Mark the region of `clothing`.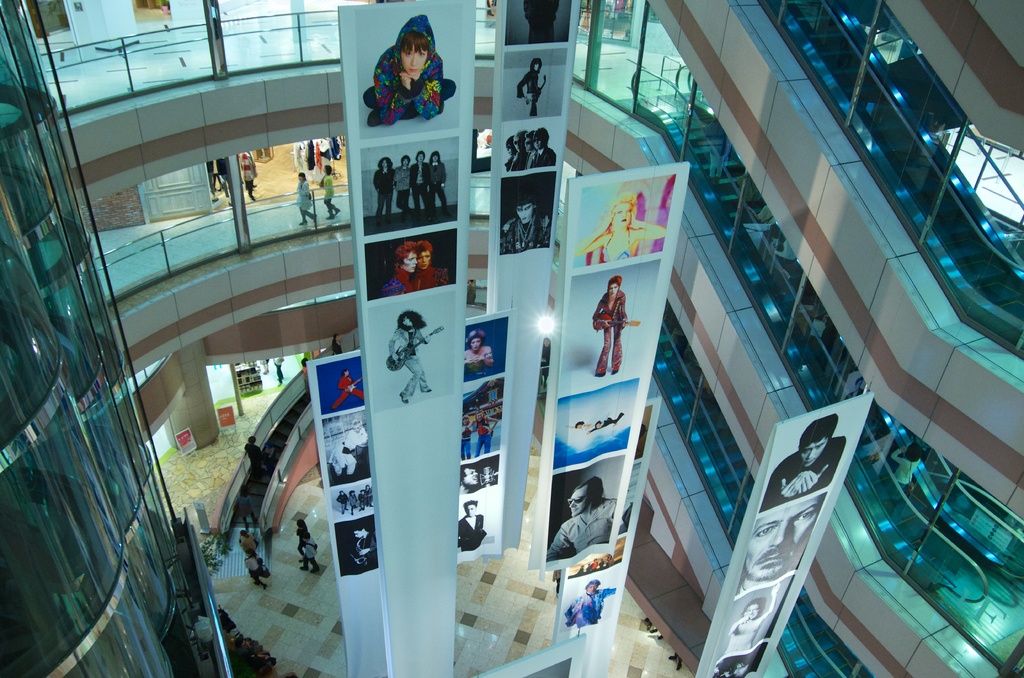
Region: [left=411, top=164, right=429, bottom=214].
